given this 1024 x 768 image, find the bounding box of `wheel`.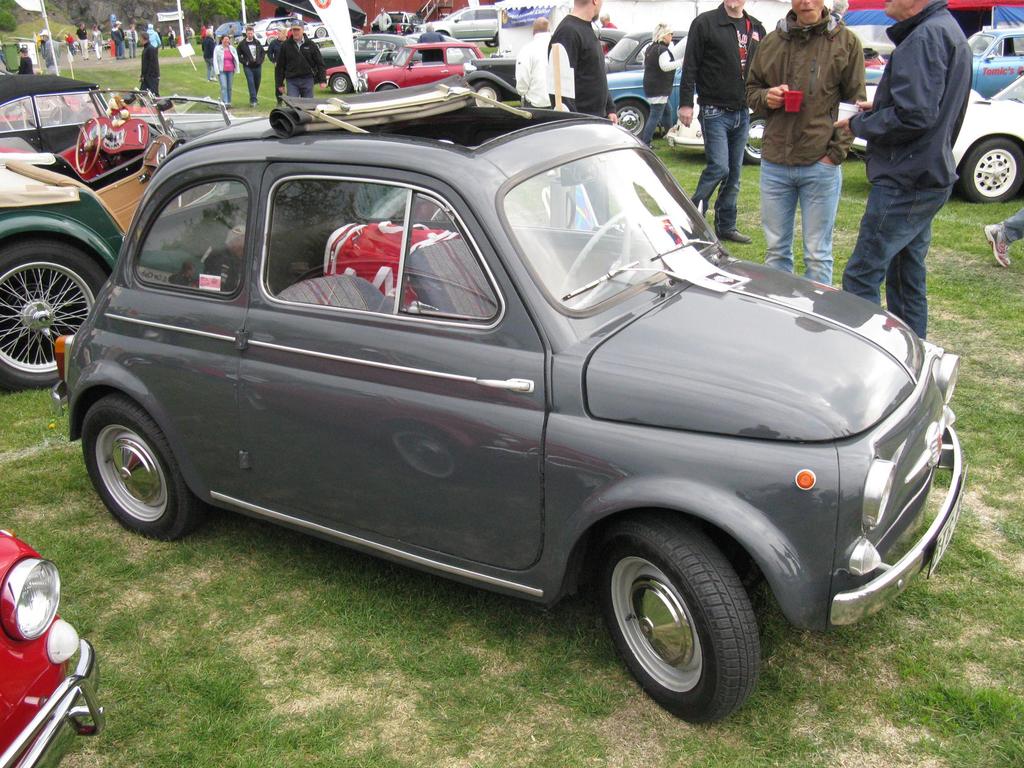
{"left": 87, "top": 390, "right": 198, "bottom": 544}.
